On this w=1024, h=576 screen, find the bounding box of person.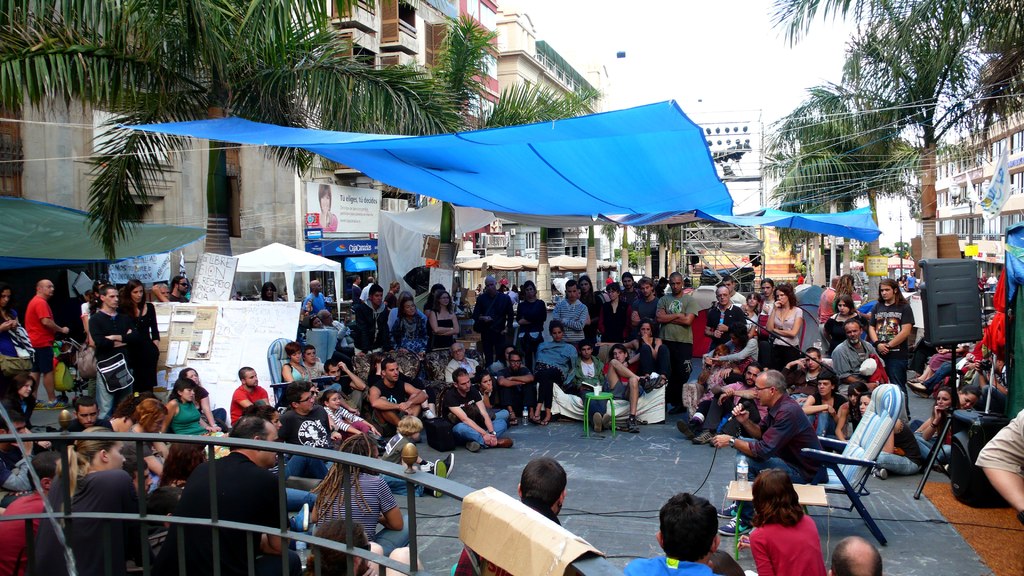
Bounding box: region(760, 279, 778, 340).
